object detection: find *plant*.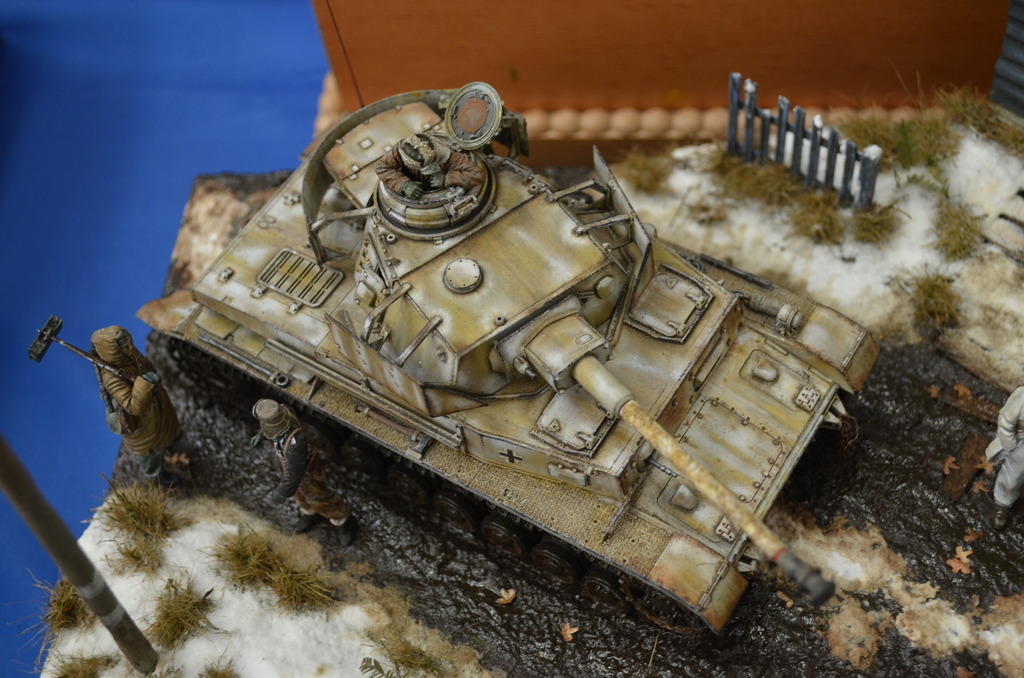
Rect(50, 642, 118, 677).
